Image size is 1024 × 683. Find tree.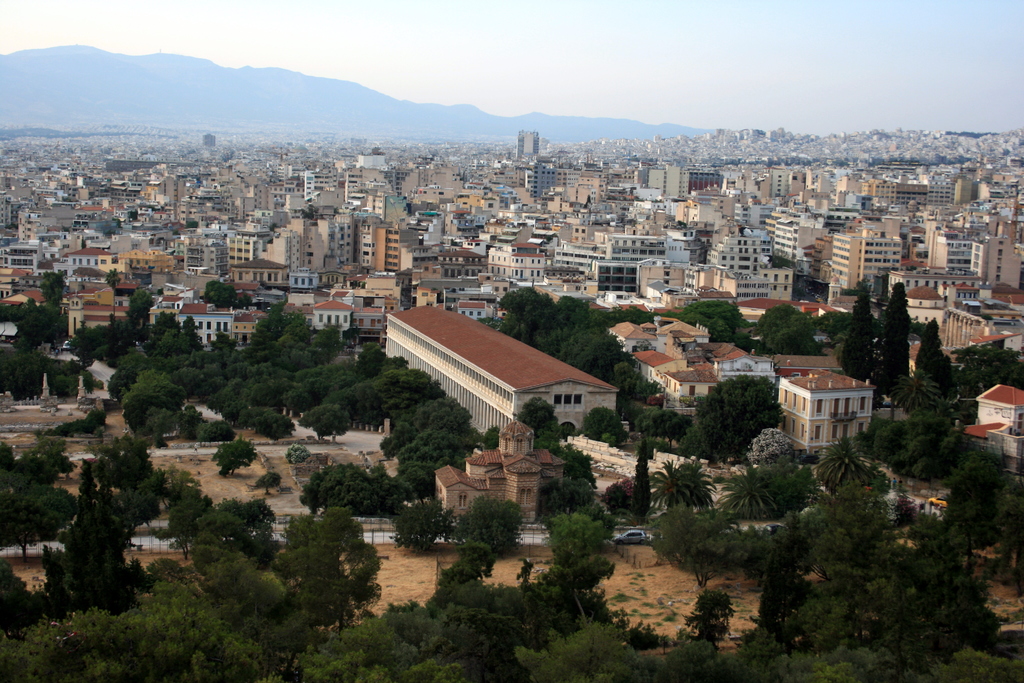
[783, 477, 1003, 668].
